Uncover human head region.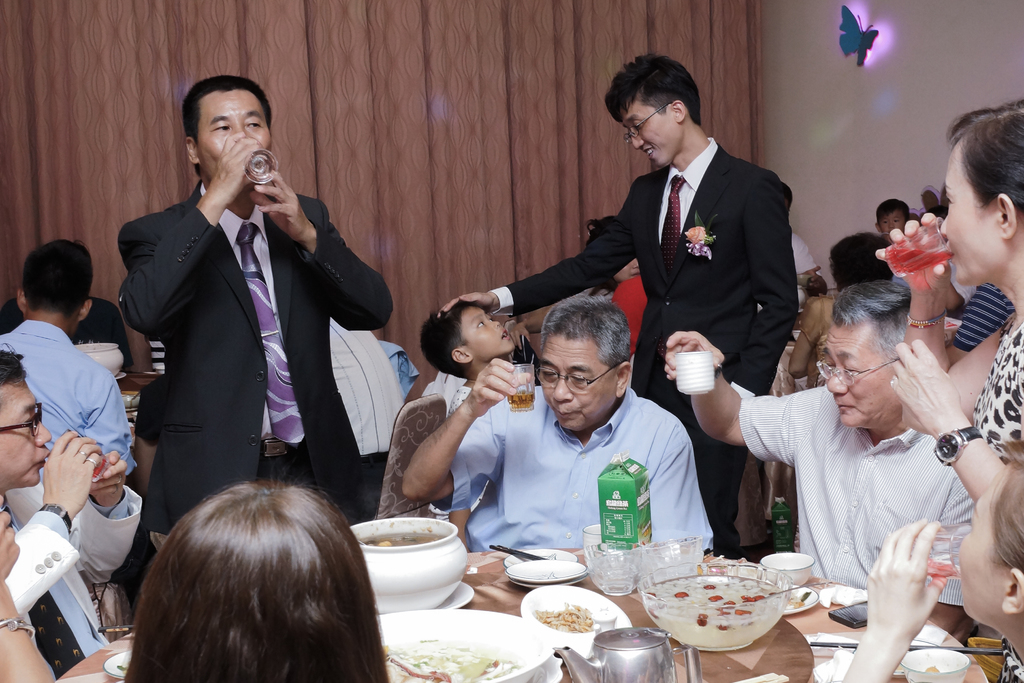
Uncovered: box(817, 276, 947, 426).
